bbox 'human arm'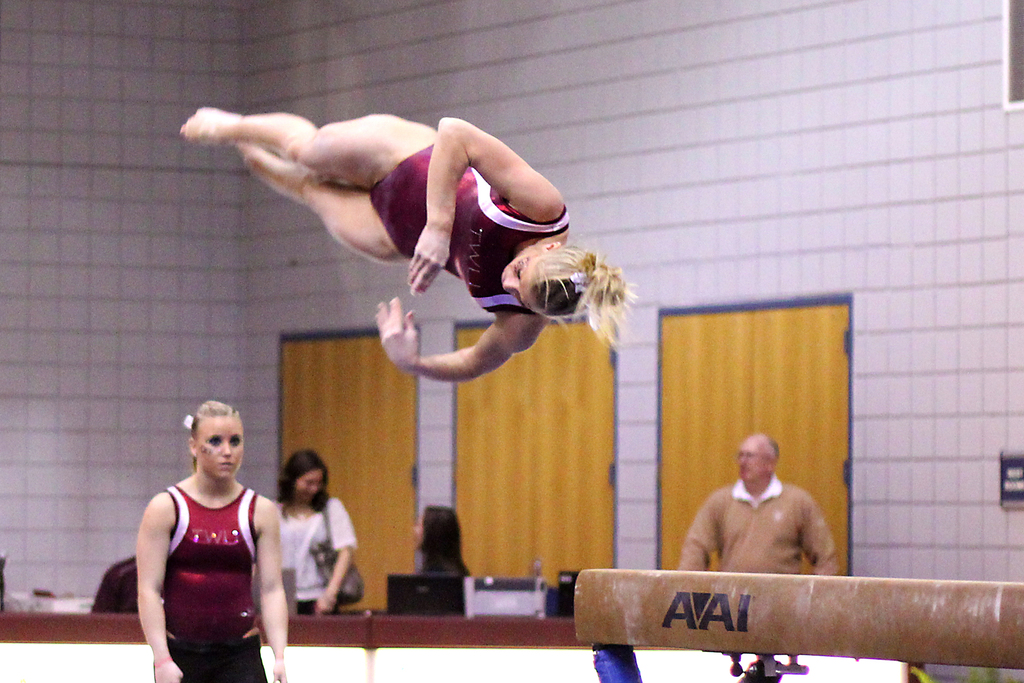
<box>675,489,716,570</box>
